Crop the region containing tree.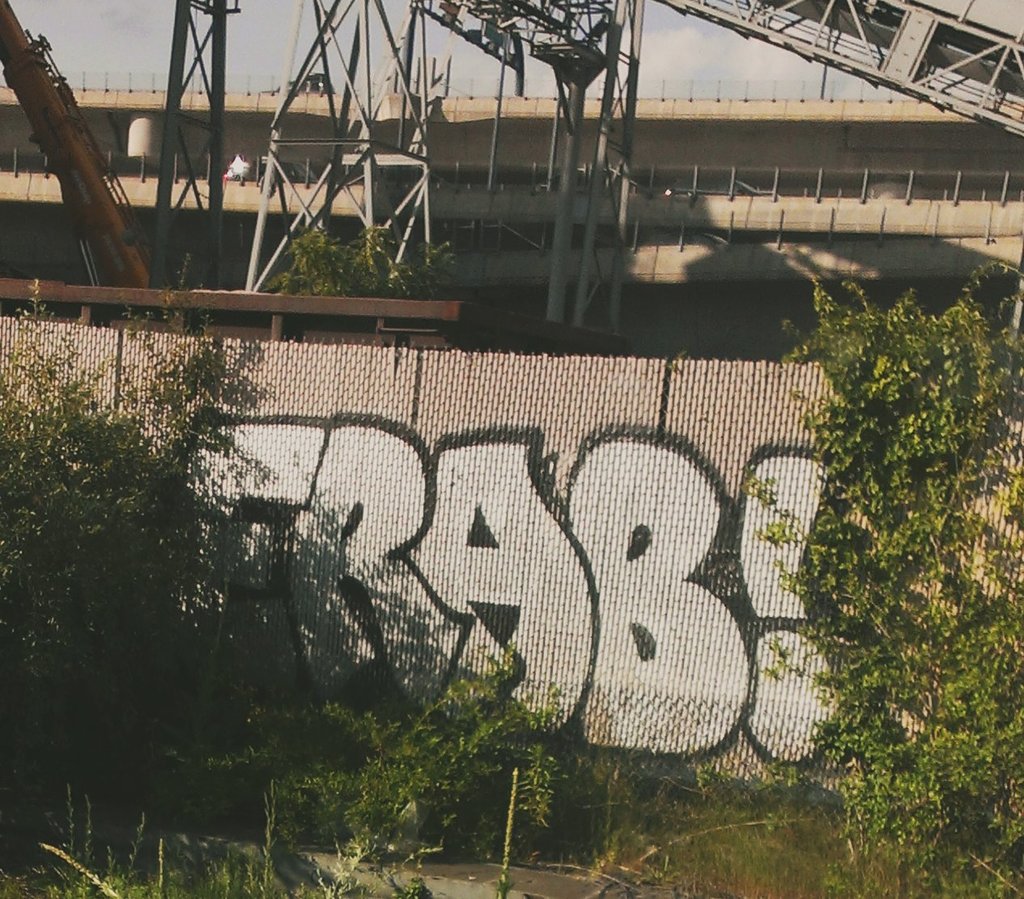
Crop region: bbox(778, 207, 992, 813).
